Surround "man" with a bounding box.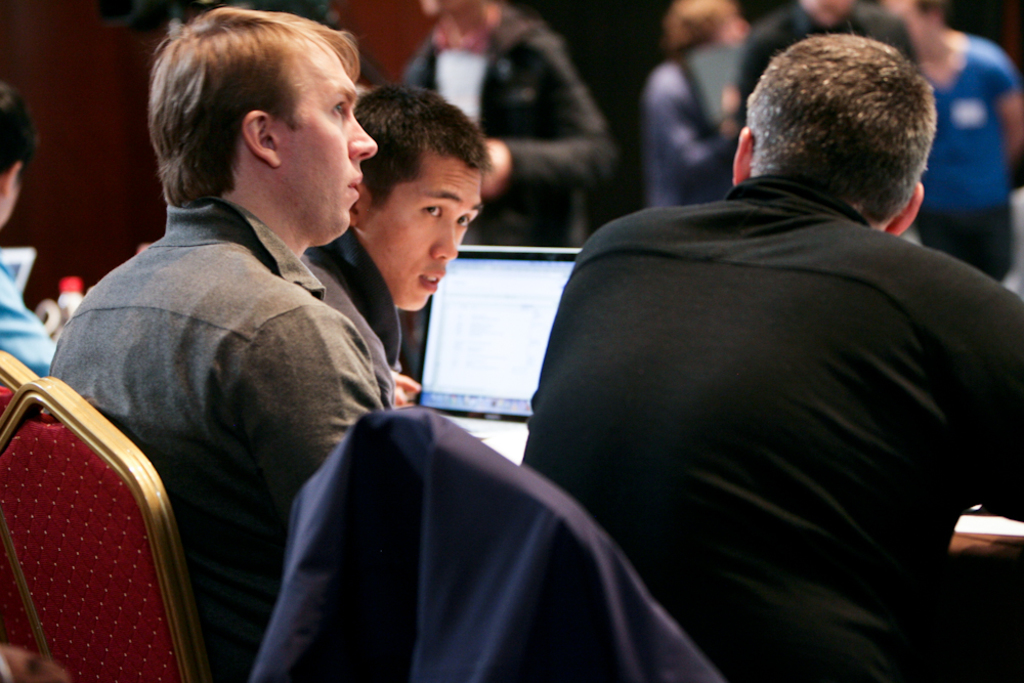
detection(48, 5, 388, 682).
